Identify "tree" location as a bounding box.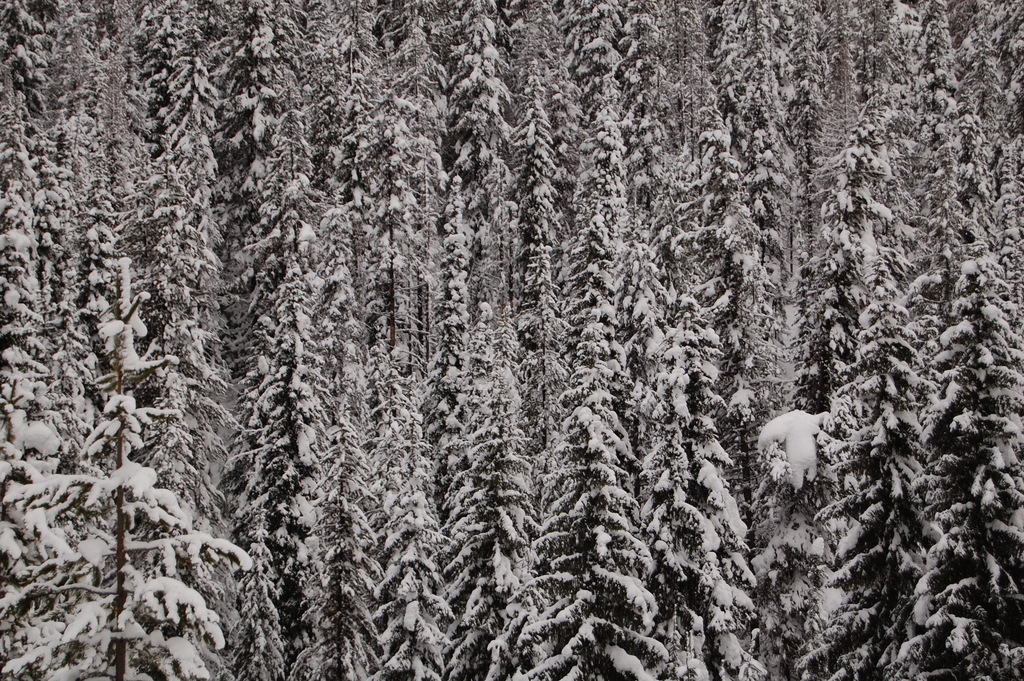
[x1=810, y1=141, x2=954, y2=680].
